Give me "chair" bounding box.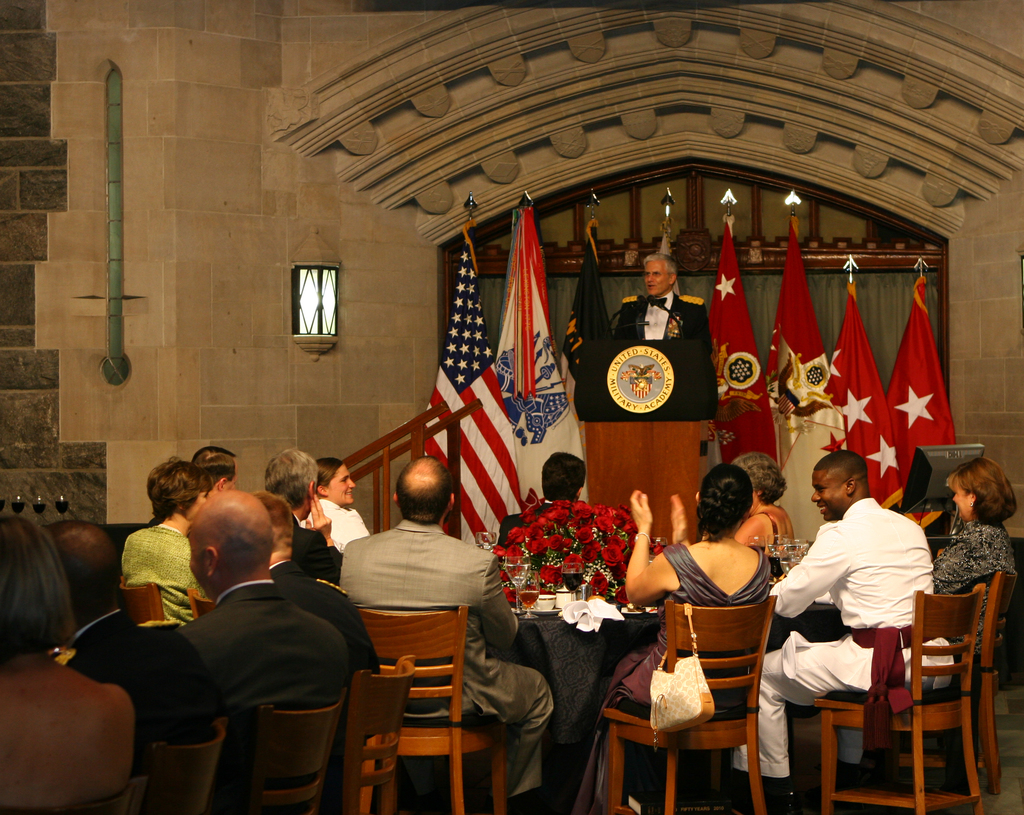
357 652 415 814.
